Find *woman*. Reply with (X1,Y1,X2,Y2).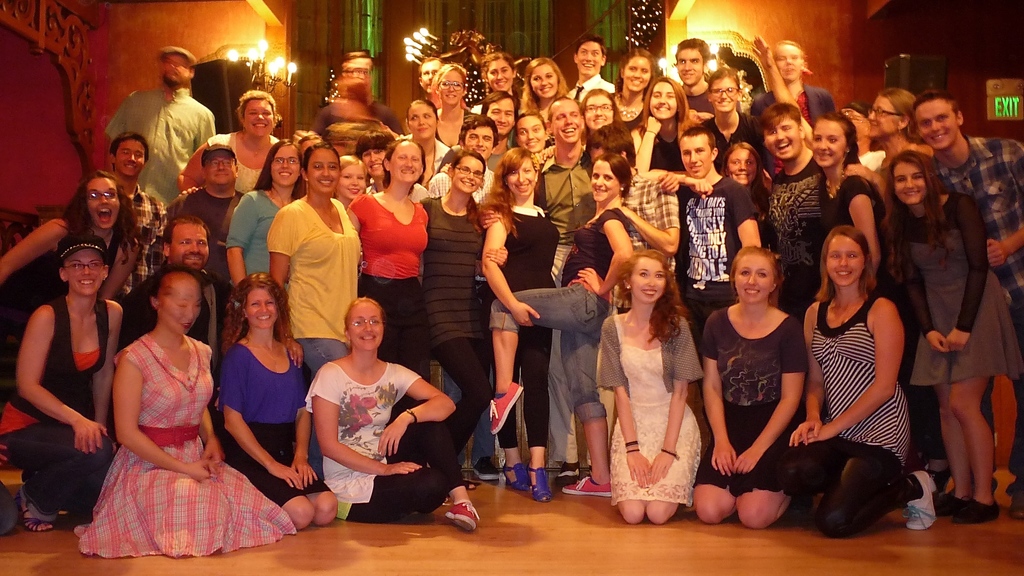
(313,296,478,532).
